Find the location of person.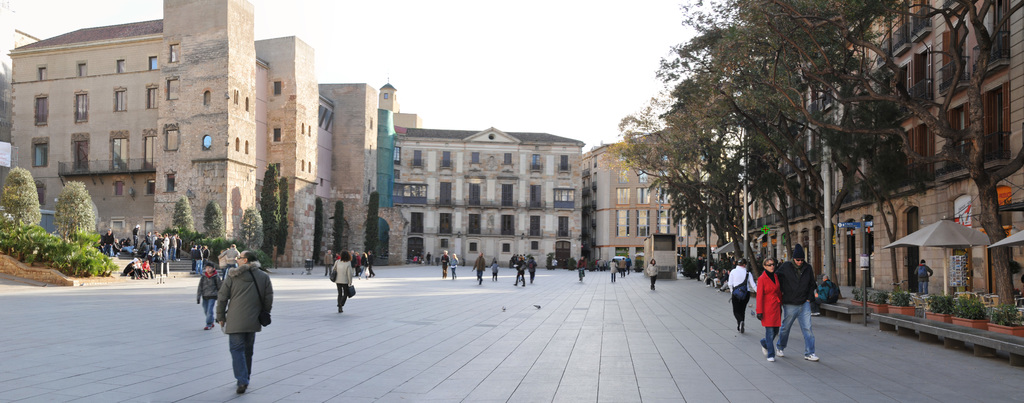
Location: BBox(470, 251, 486, 285).
